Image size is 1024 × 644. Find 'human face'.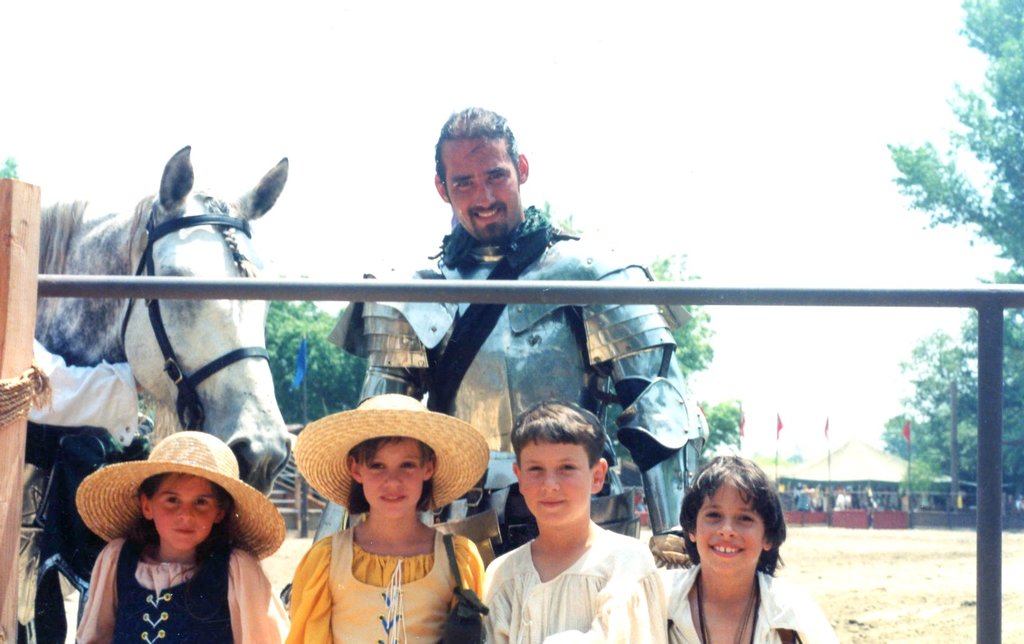
(356,432,423,519).
